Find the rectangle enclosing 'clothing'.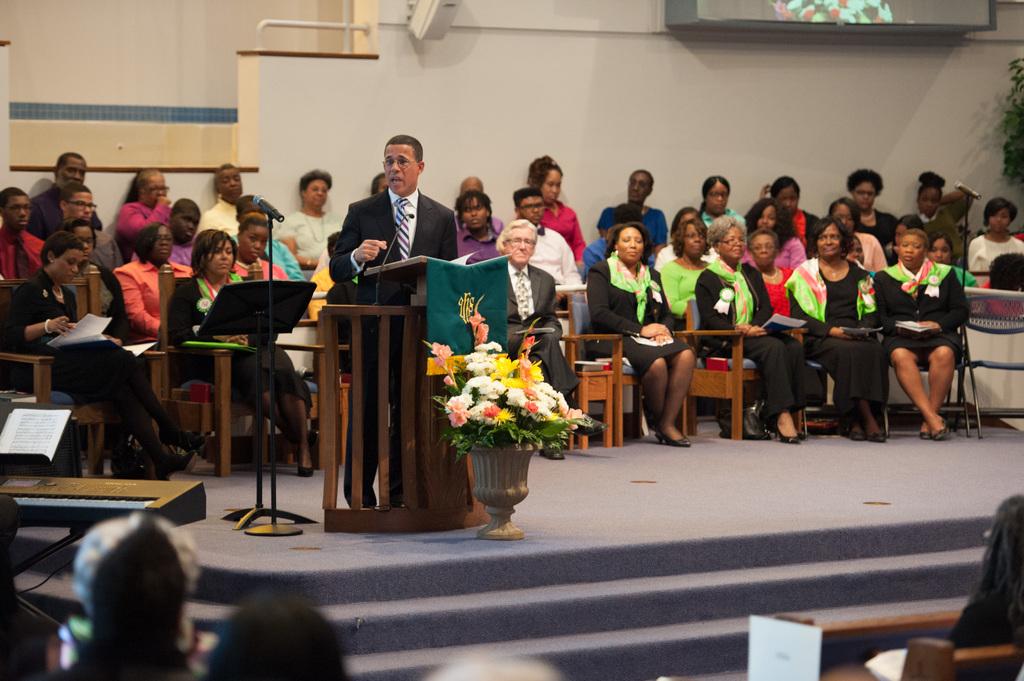
935 250 977 289.
